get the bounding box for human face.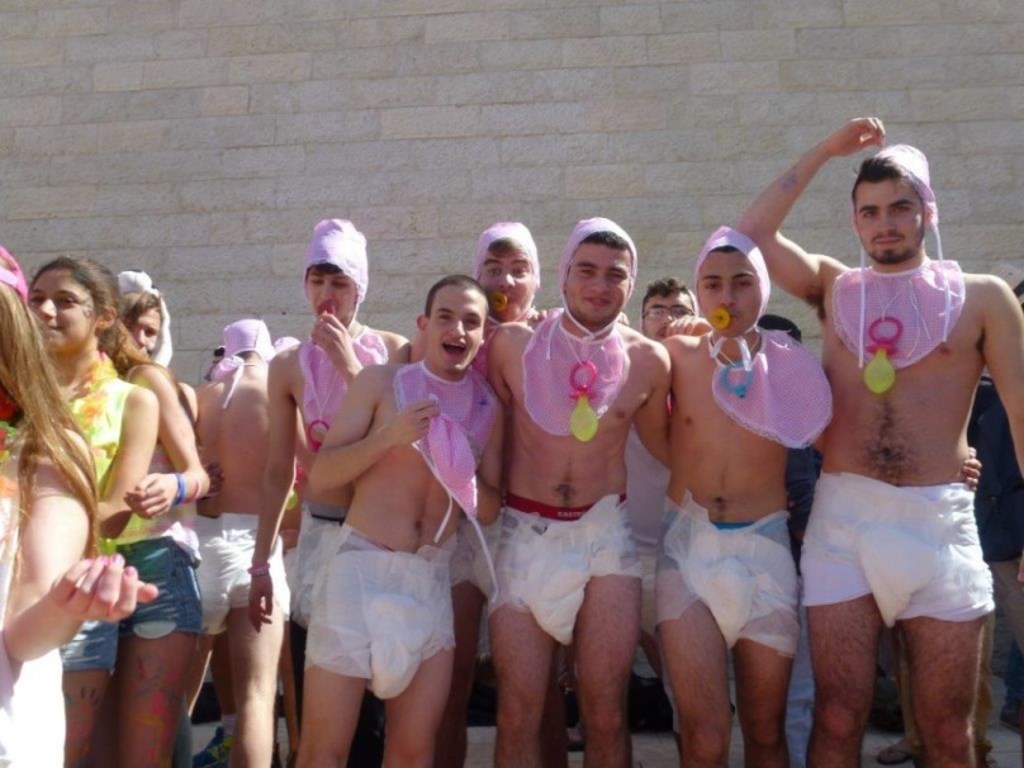
x1=435, y1=280, x2=480, y2=360.
